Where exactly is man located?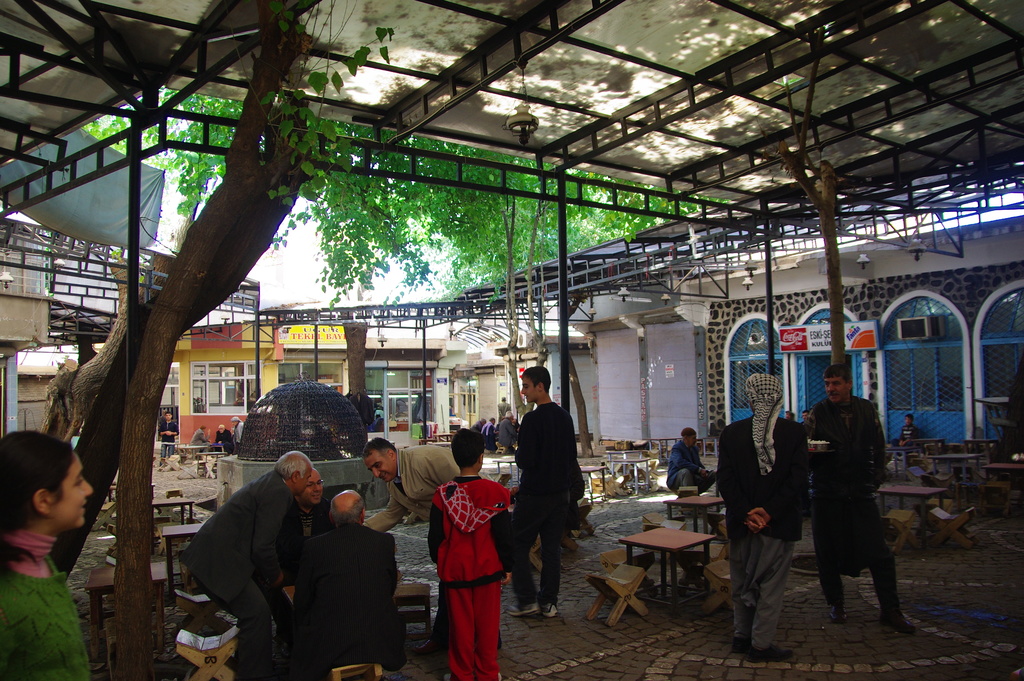
Its bounding box is [712, 371, 812, 666].
